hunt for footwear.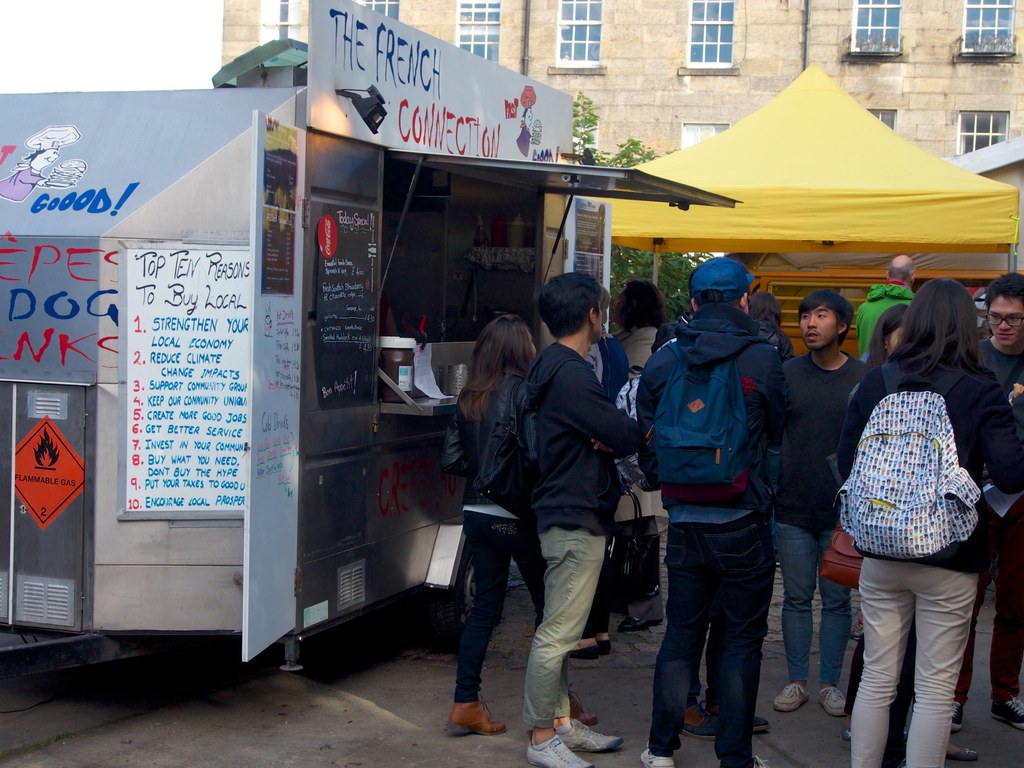
Hunted down at [x1=446, y1=699, x2=511, y2=740].
